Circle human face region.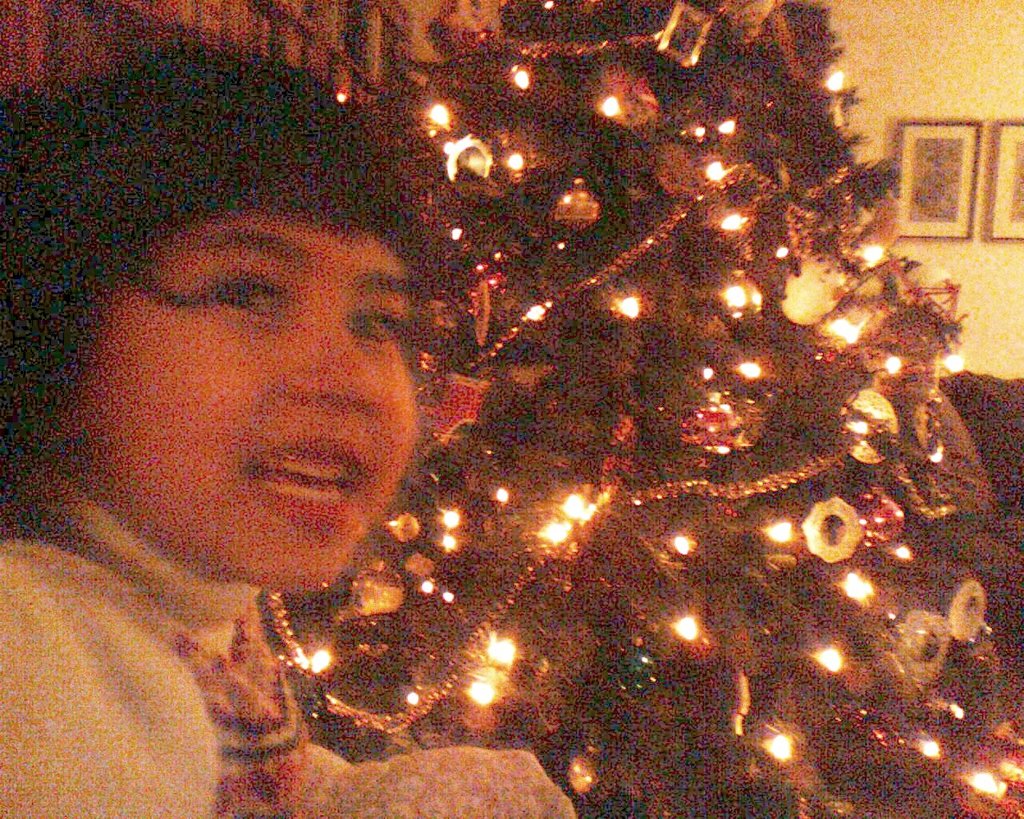
Region: [left=73, top=210, right=425, bottom=588].
